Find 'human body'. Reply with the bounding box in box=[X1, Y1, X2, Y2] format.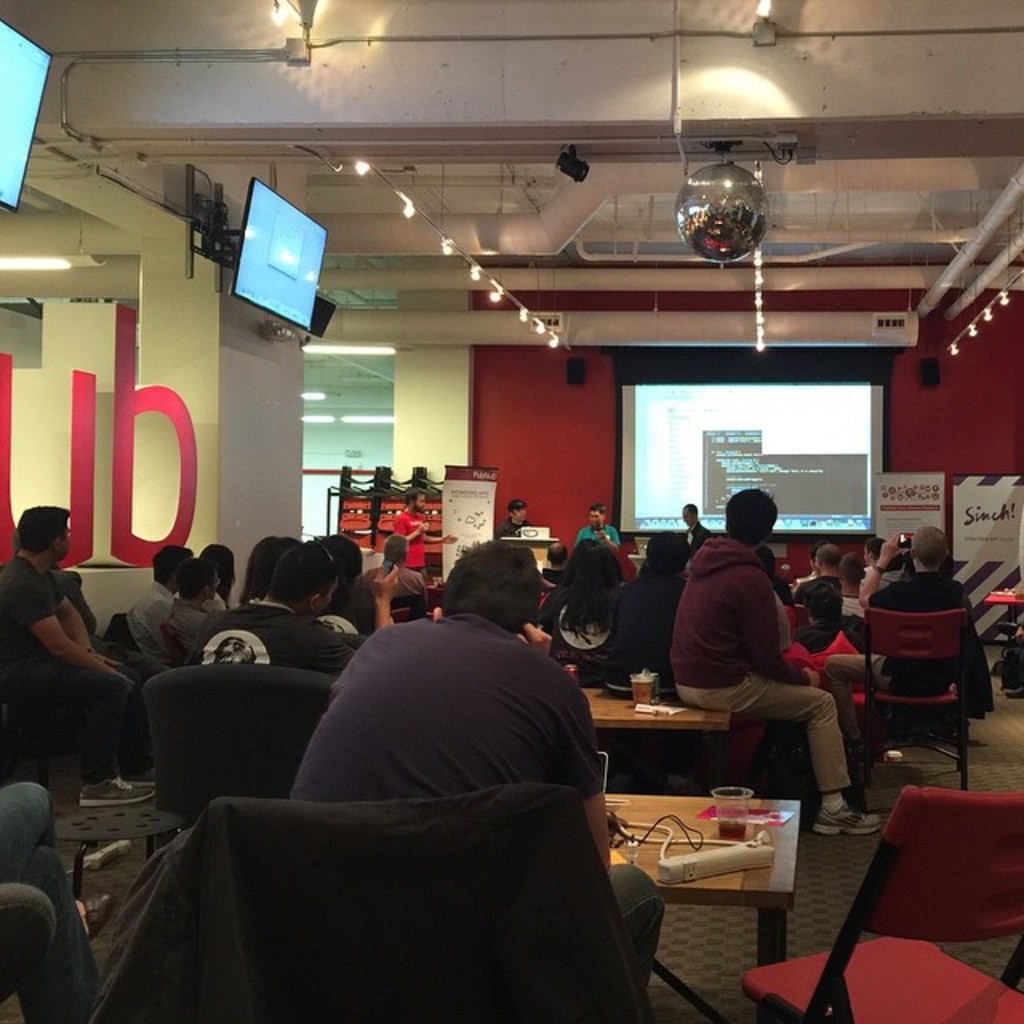
box=[0, 499, 160, 811].
